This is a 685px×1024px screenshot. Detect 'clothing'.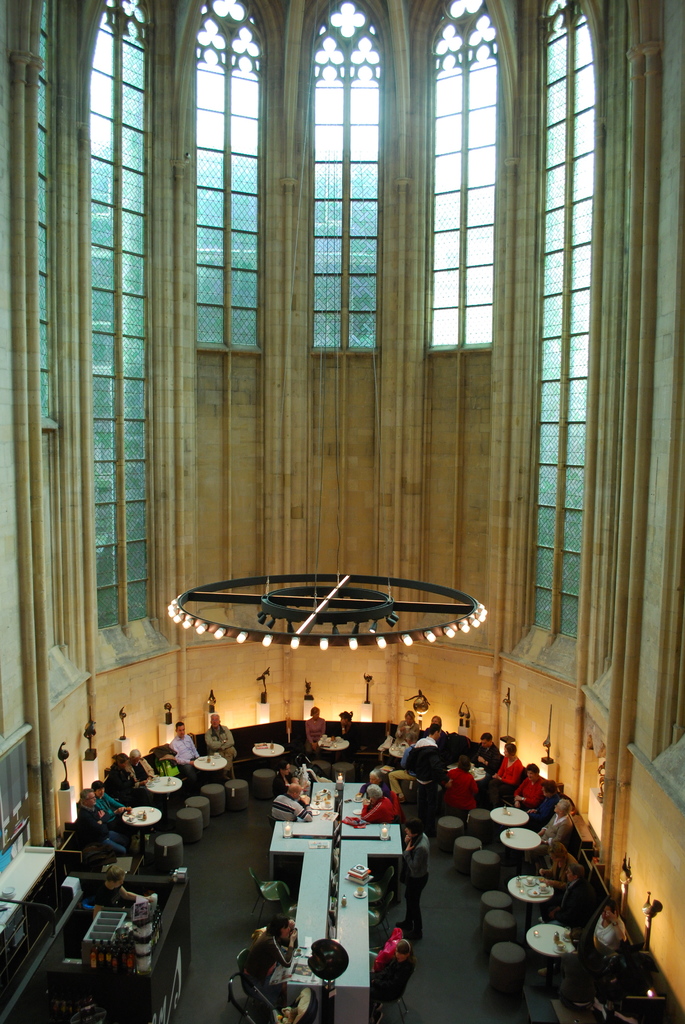
[341,725,351,748].
